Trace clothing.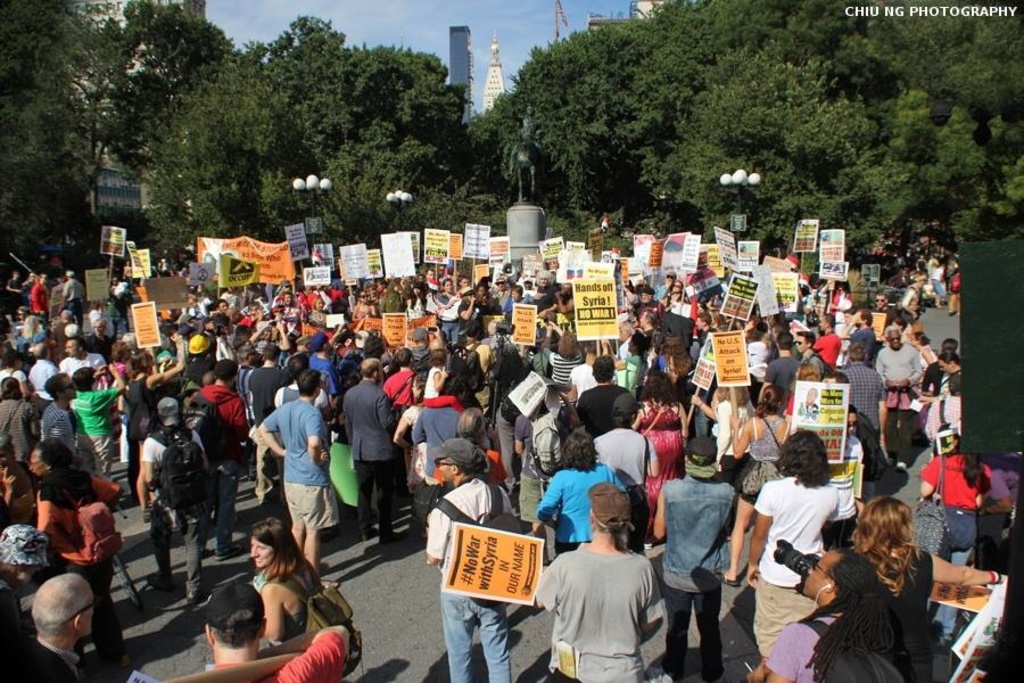
Traced to crop(877, 346, 926, 387).
